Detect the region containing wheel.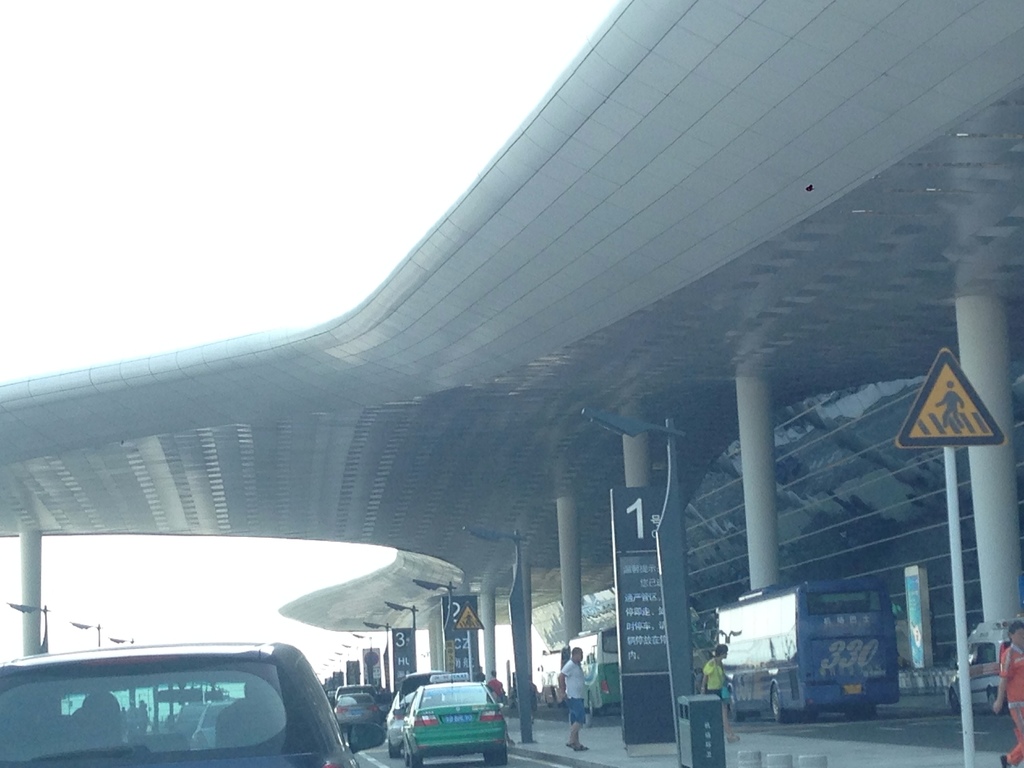
x1=388, y1=738, x2=401, y2=762.
